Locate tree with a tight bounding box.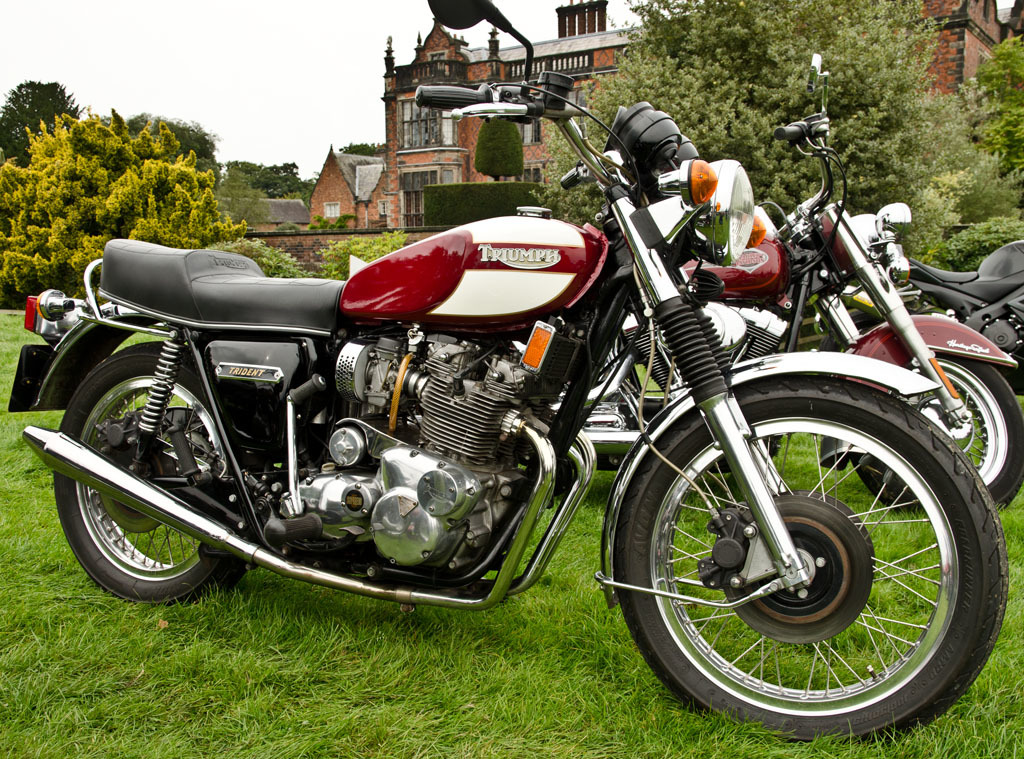
bbox=(965, 35, 1023, 189).
